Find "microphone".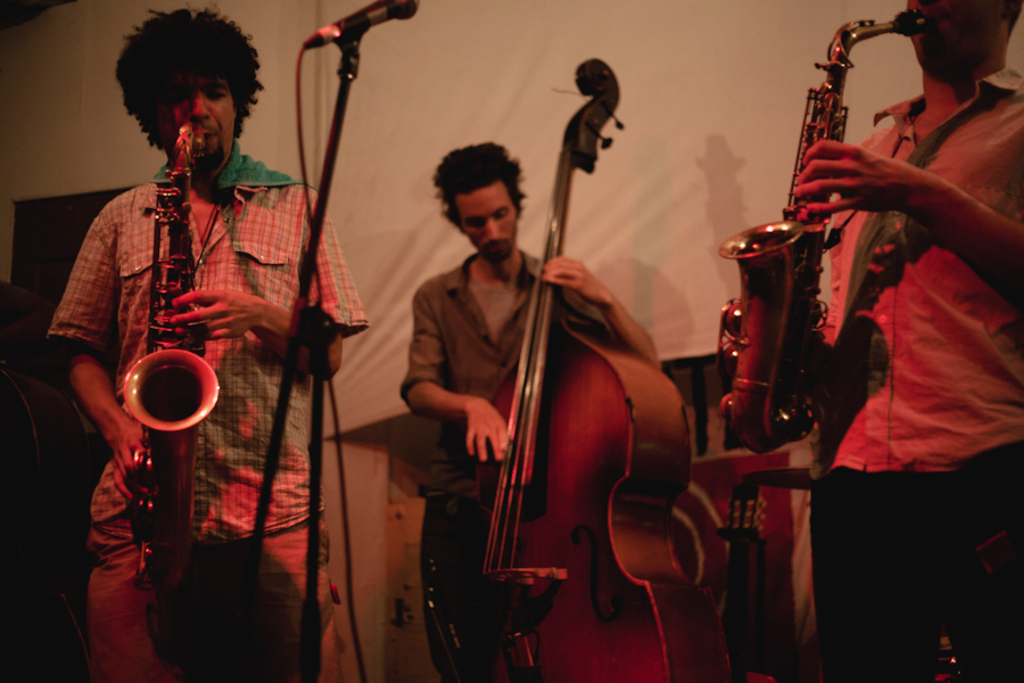
x1=340 y1=0 x2=421 y2=30.
